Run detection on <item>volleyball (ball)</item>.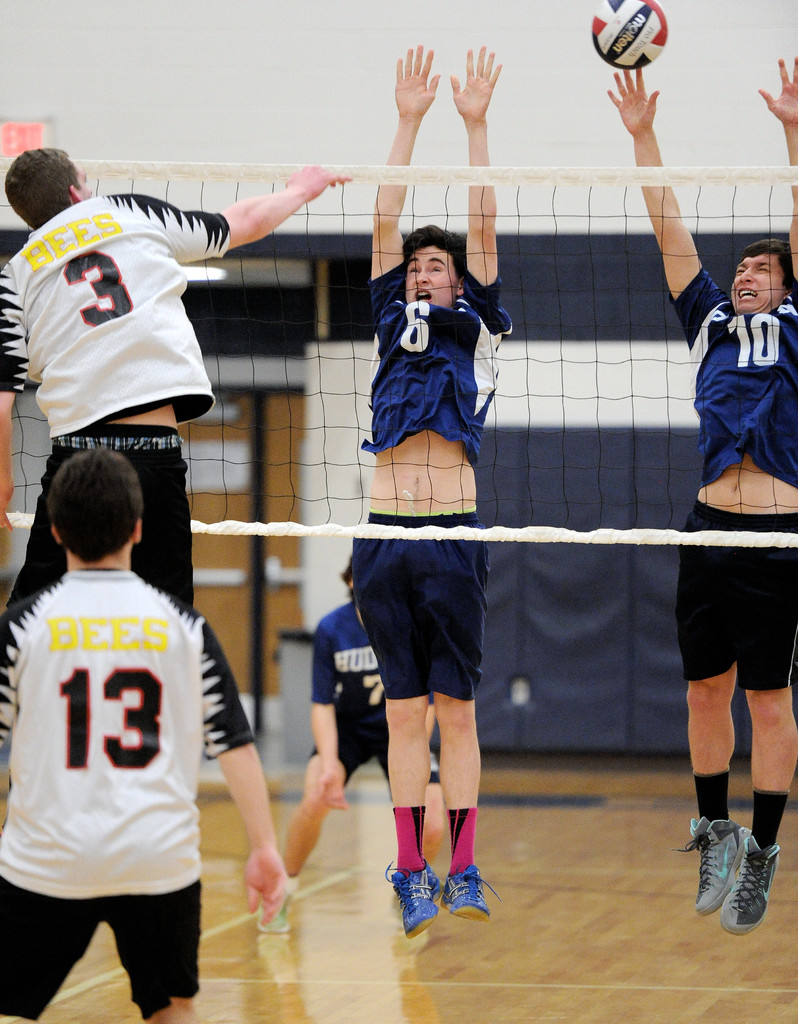
Result: pyautogui.locateOnScreen(591, 0, 674, 70).
